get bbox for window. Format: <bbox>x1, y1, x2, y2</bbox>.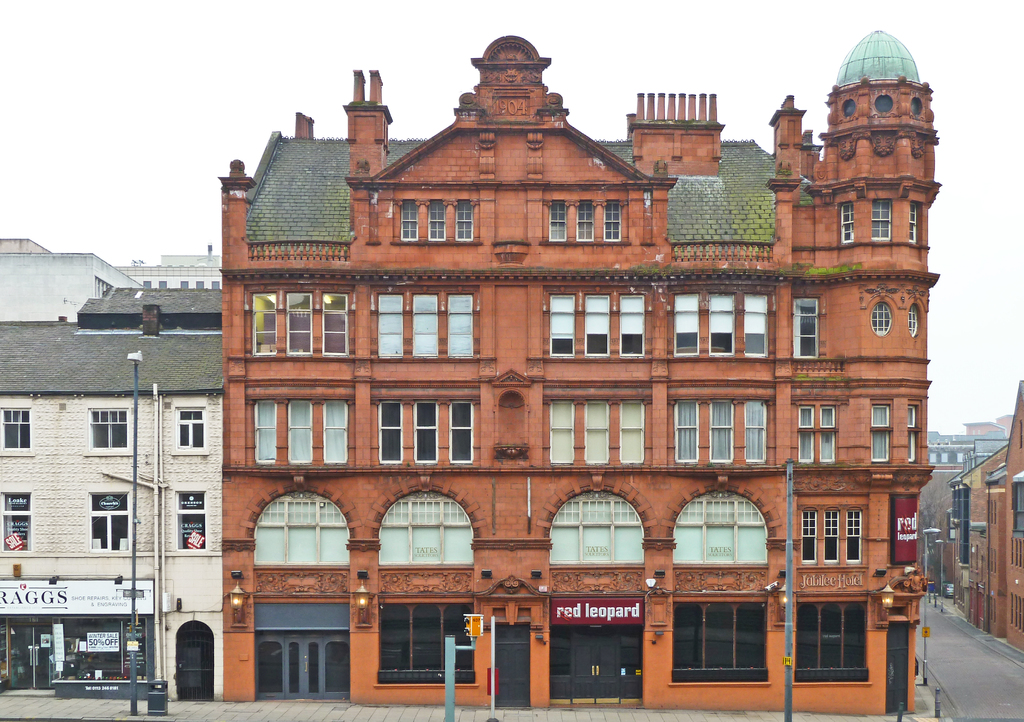
<bbox>585, 401, 609, 468</bbox>.
